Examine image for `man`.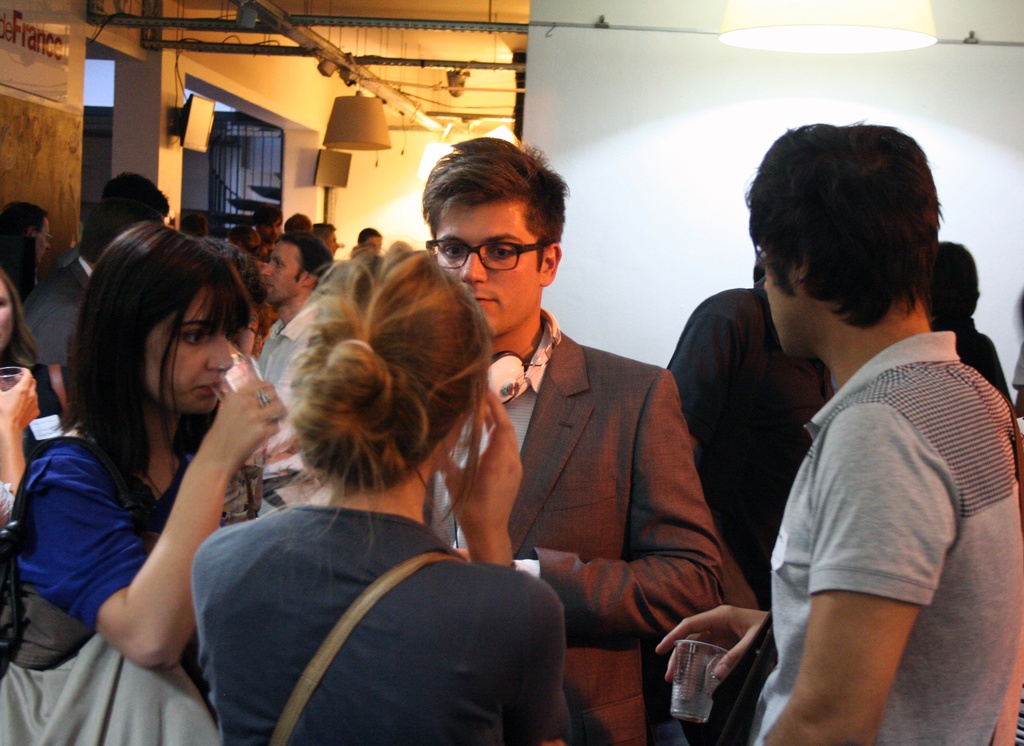
Examination result: {"x1": 442, "y1": 169, "x2": 732, "y2": 717}.
